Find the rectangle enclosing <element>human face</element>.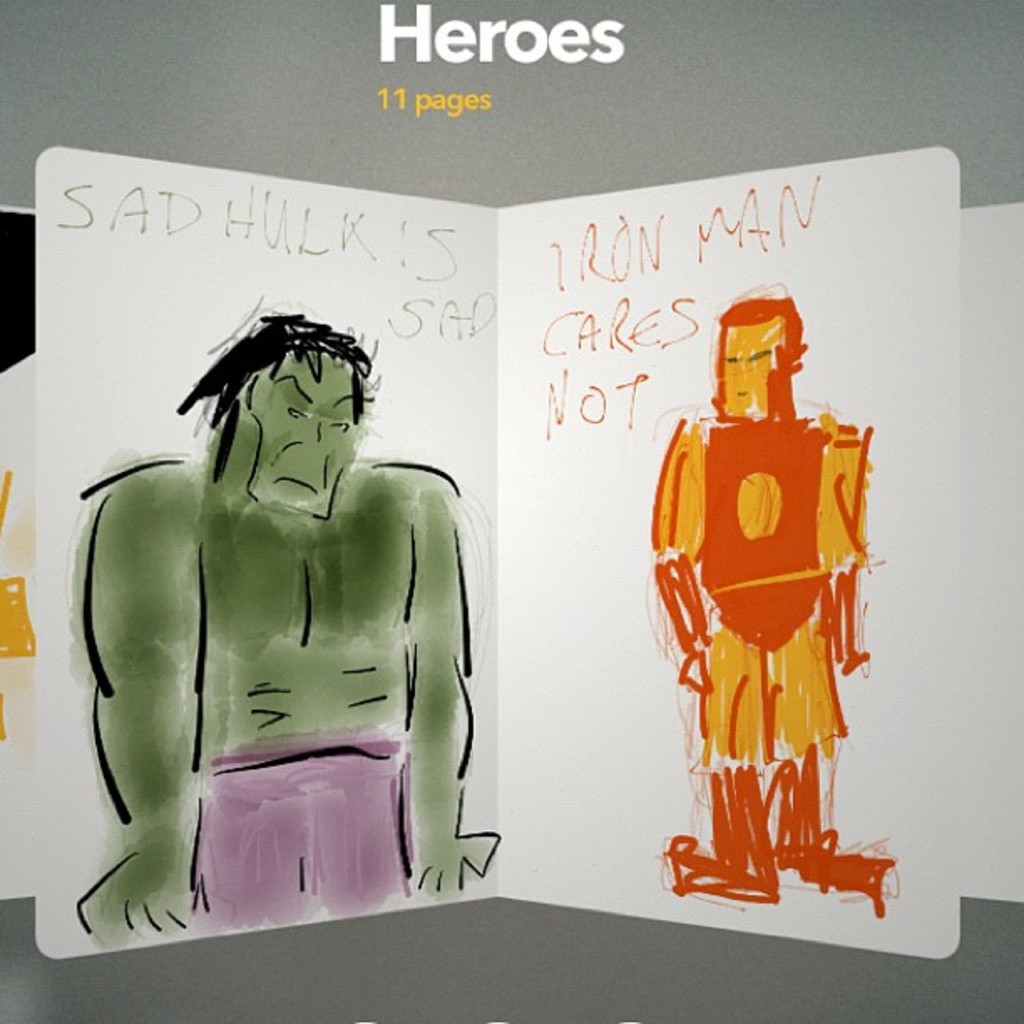
locate(730, 316, 763, 418).
